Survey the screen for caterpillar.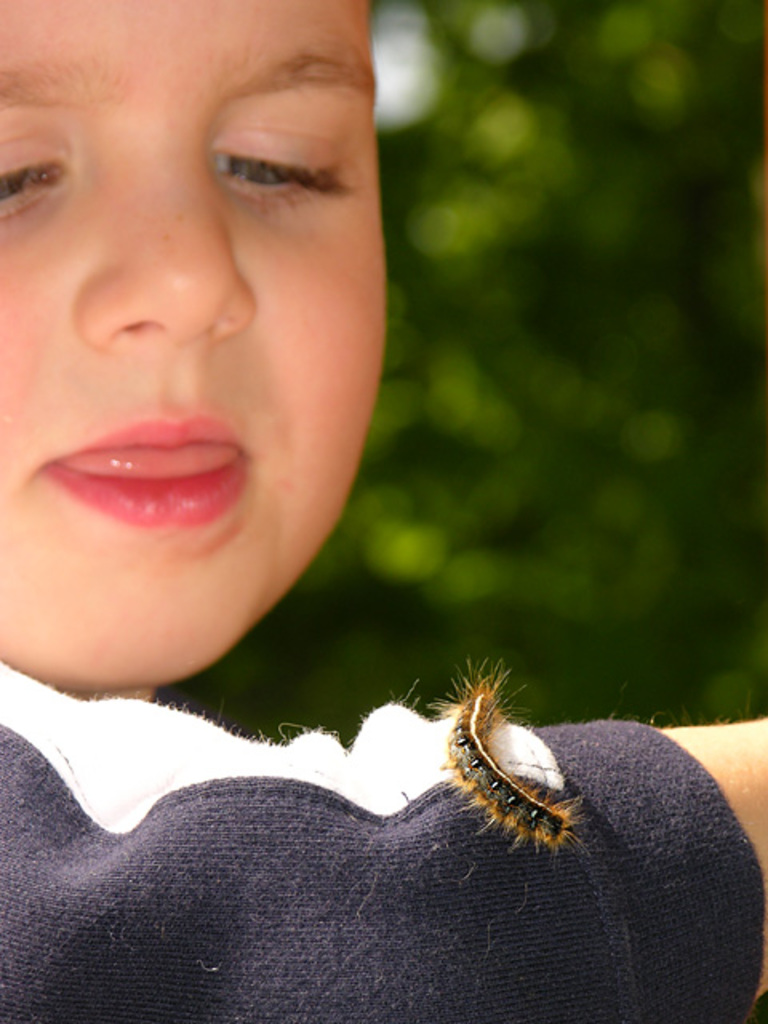
Survey found: box=[435, 643, 579, 862].
